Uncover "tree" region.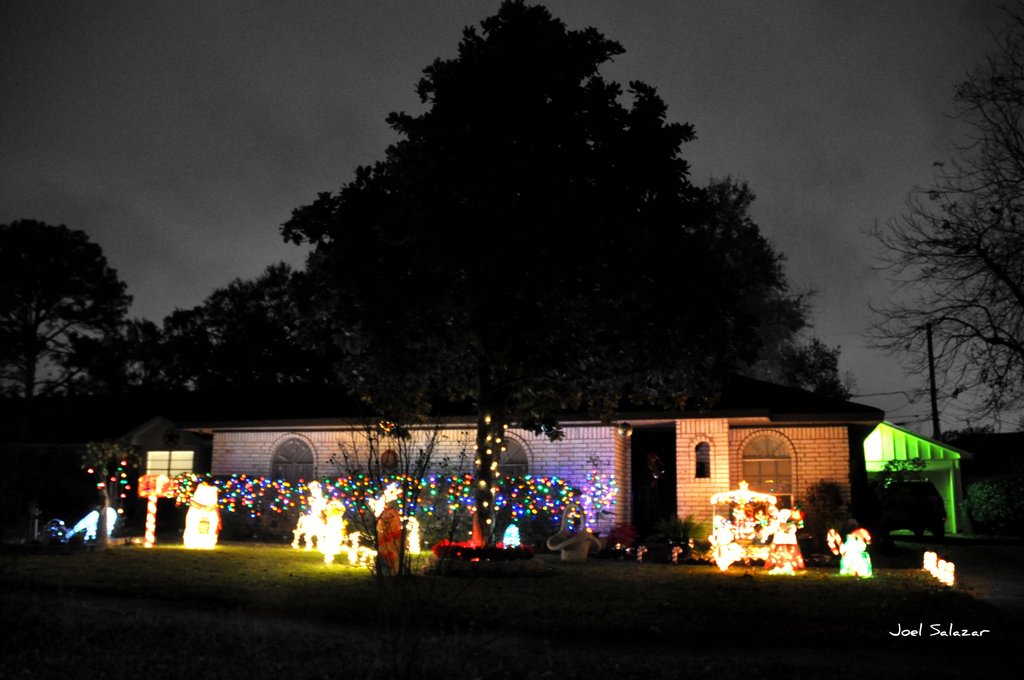
Uncovered: {"left": 264, "top": 0, "right": 878, "bottom": 437}.
